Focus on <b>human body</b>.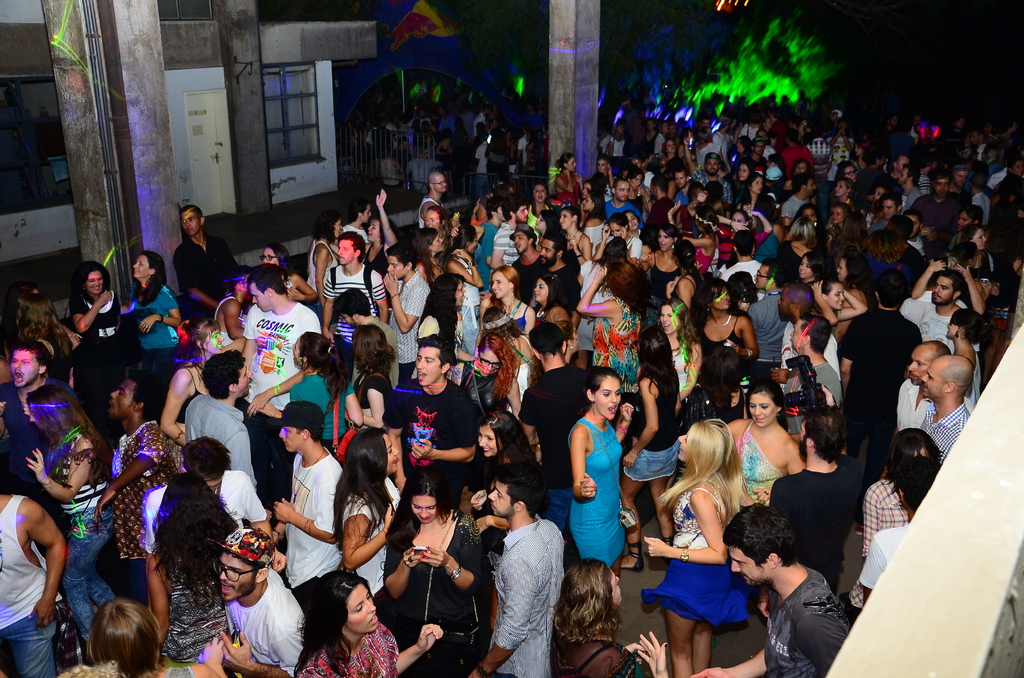
Focused at region(682, 203, 716, 268).
